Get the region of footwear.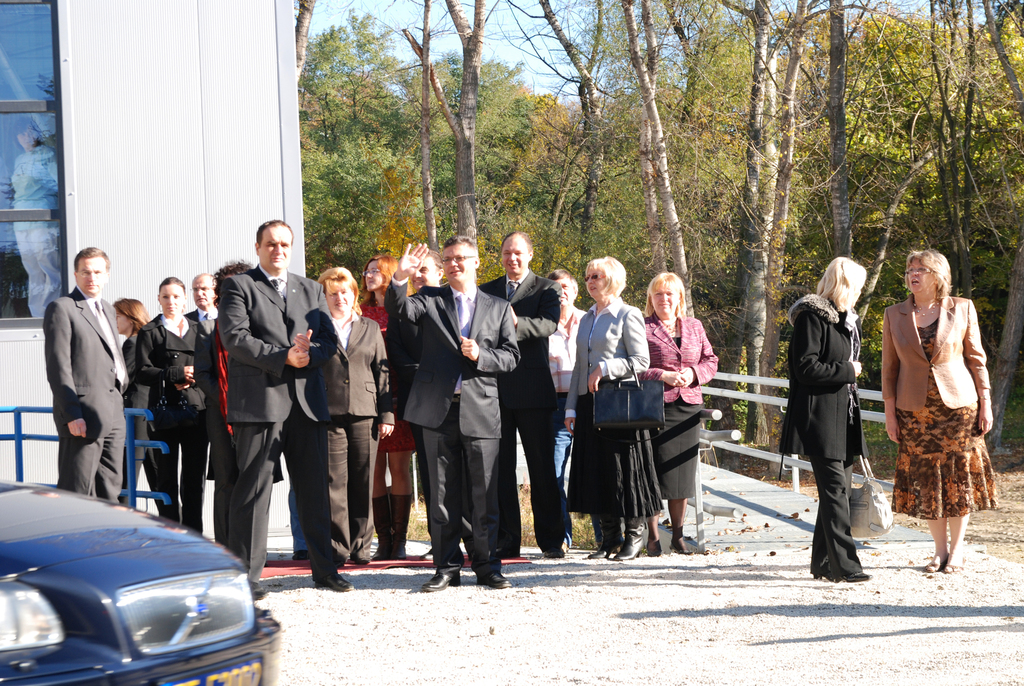
x1=832 y1=571 x2=872 y2=582.
